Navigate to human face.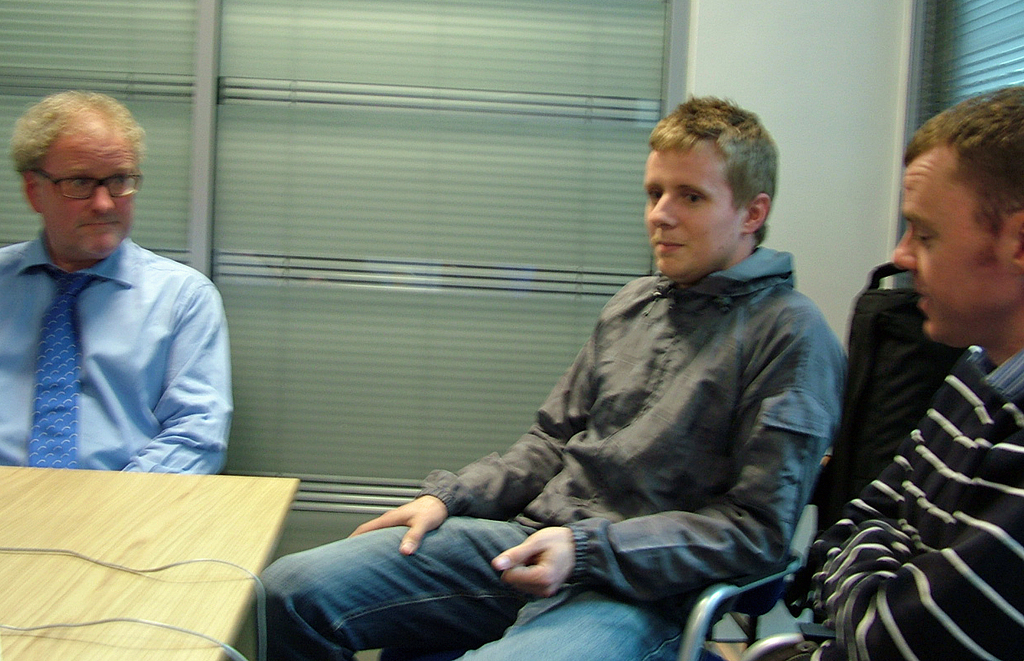
Navigation target: x1=46, y1=143, x2=134, y2=255.
